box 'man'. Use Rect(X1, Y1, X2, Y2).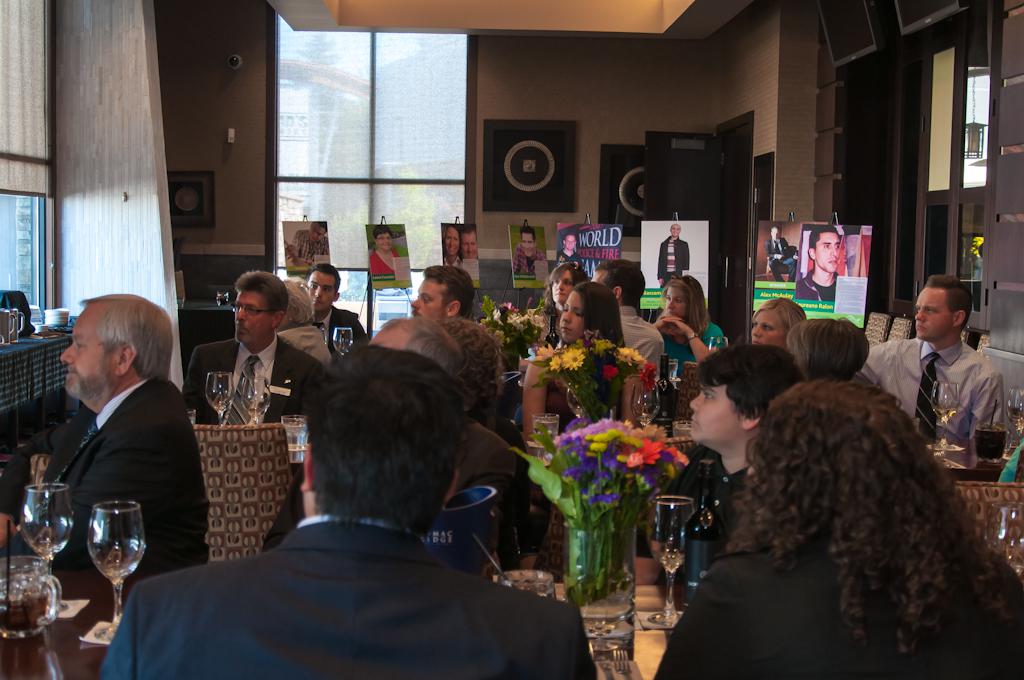
Rect(460, 225, 480, 267).
